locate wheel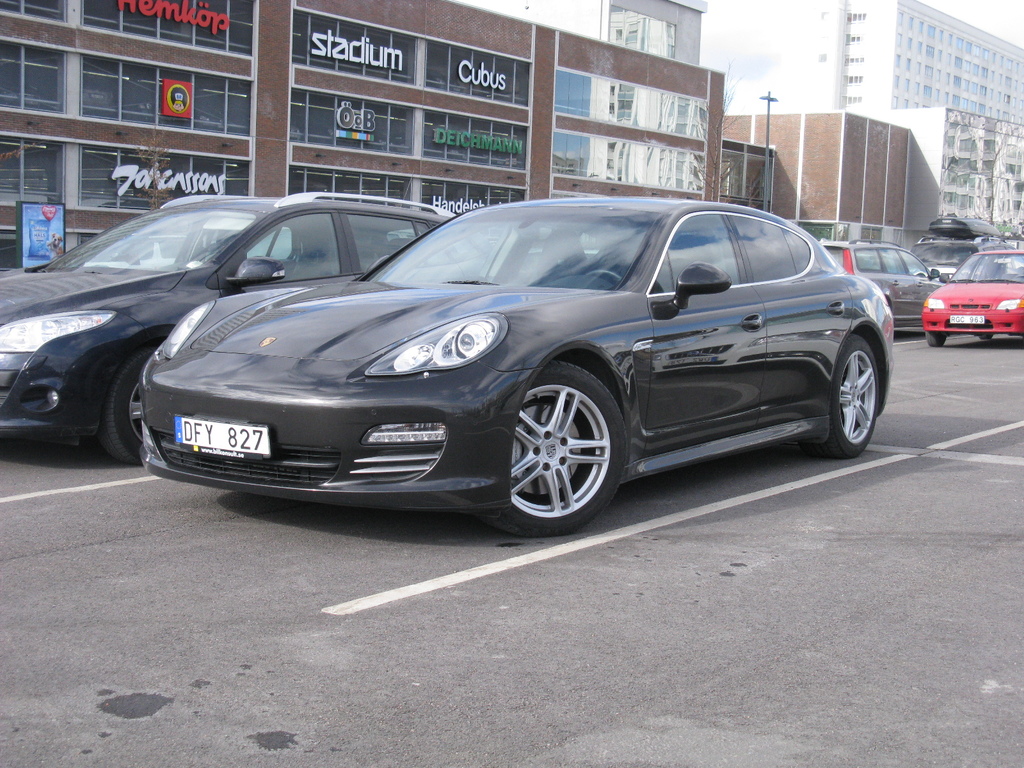
locate(924, 325, 948, 351)
